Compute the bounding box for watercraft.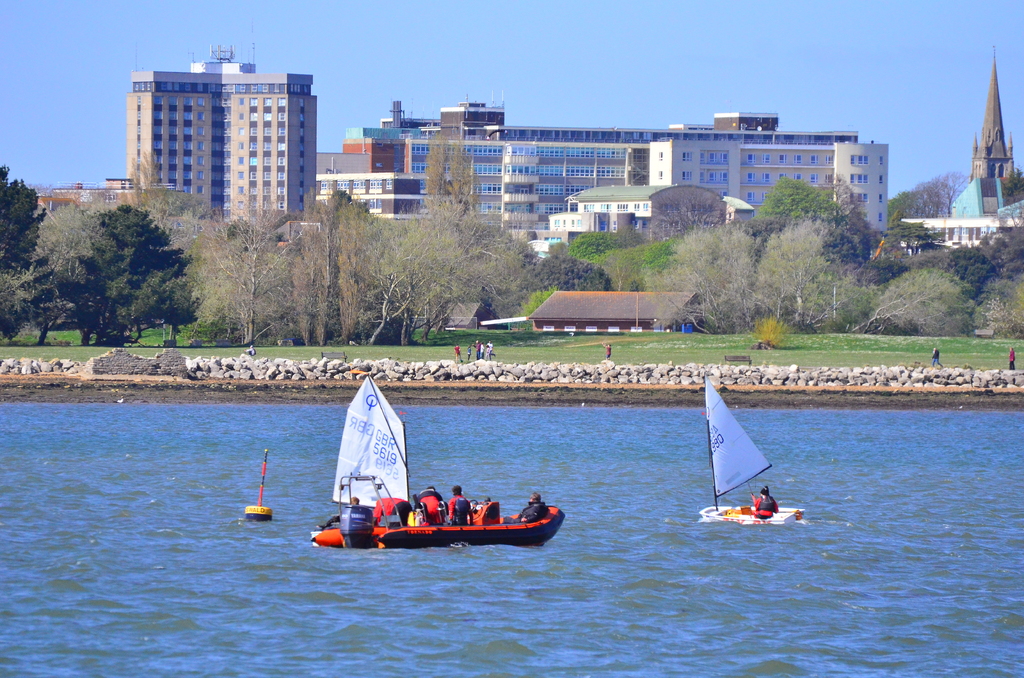
308:388:559:558.
